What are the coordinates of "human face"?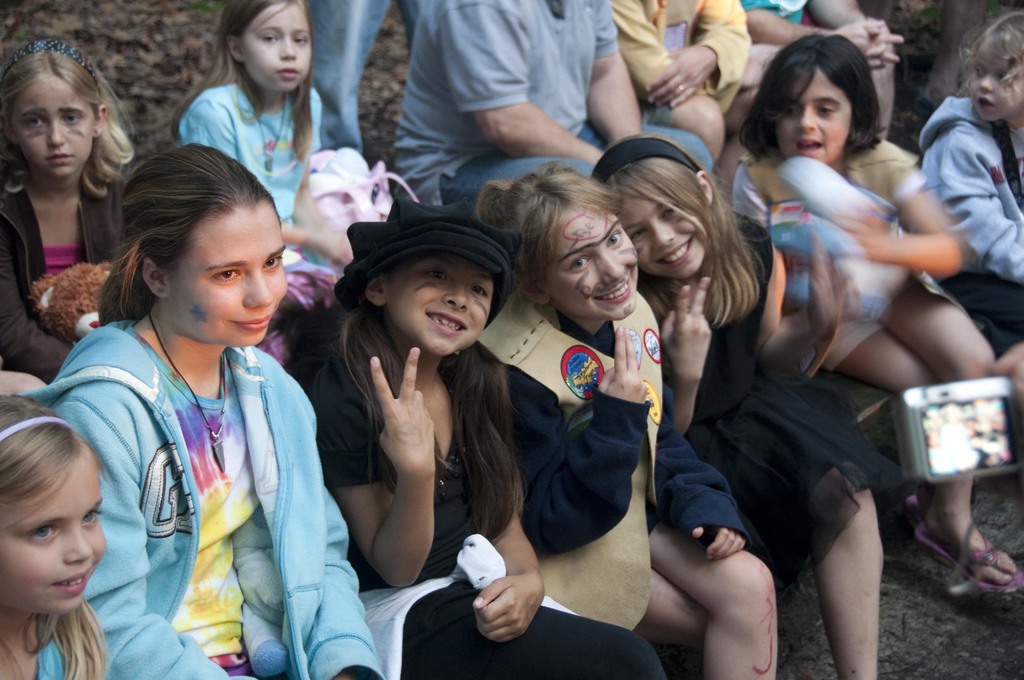
select_region(541, 205, 626, 318).
